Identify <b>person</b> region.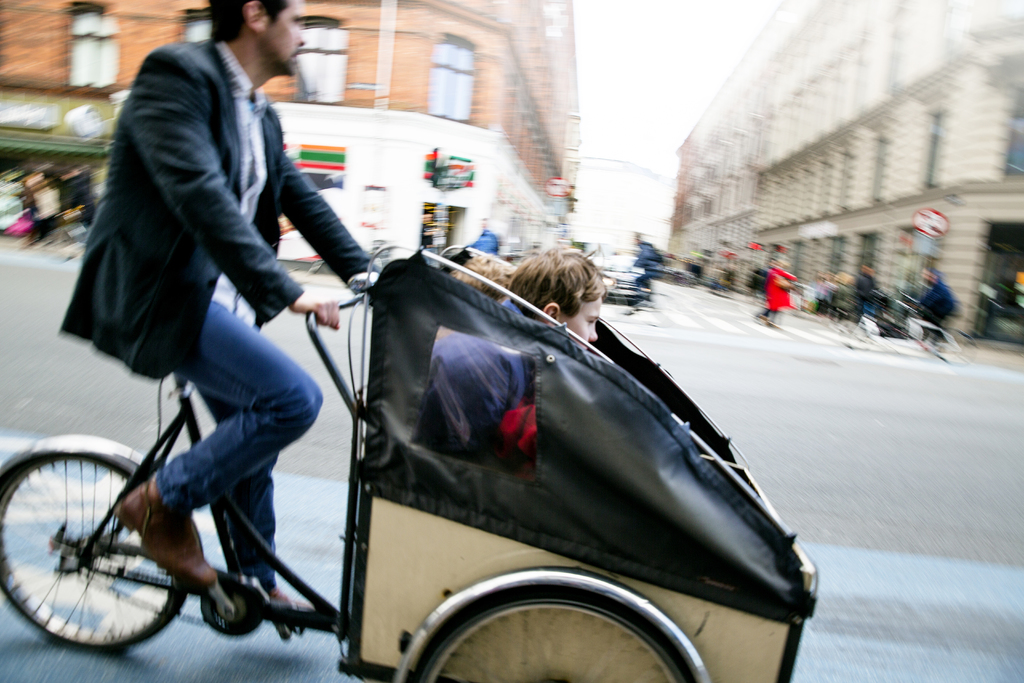
Region: {"x1": 763, "y1": 265, "x2": 793, "y2": 324}.
